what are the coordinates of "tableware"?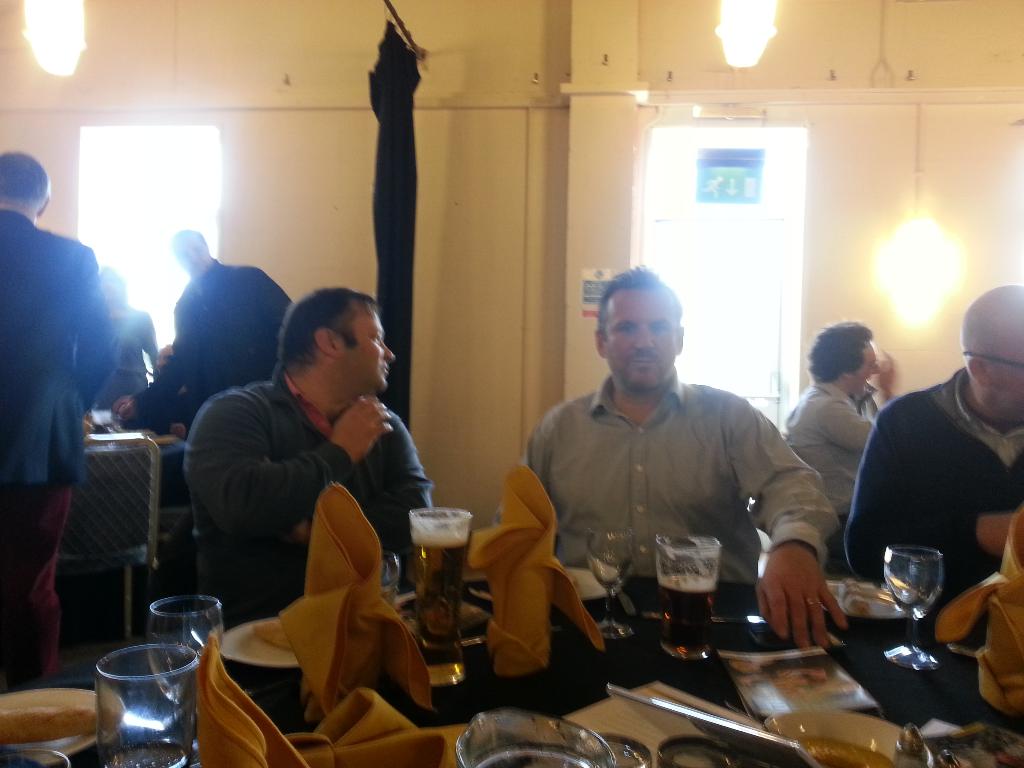
[left=575, top=737, right=652, bottom=767].
